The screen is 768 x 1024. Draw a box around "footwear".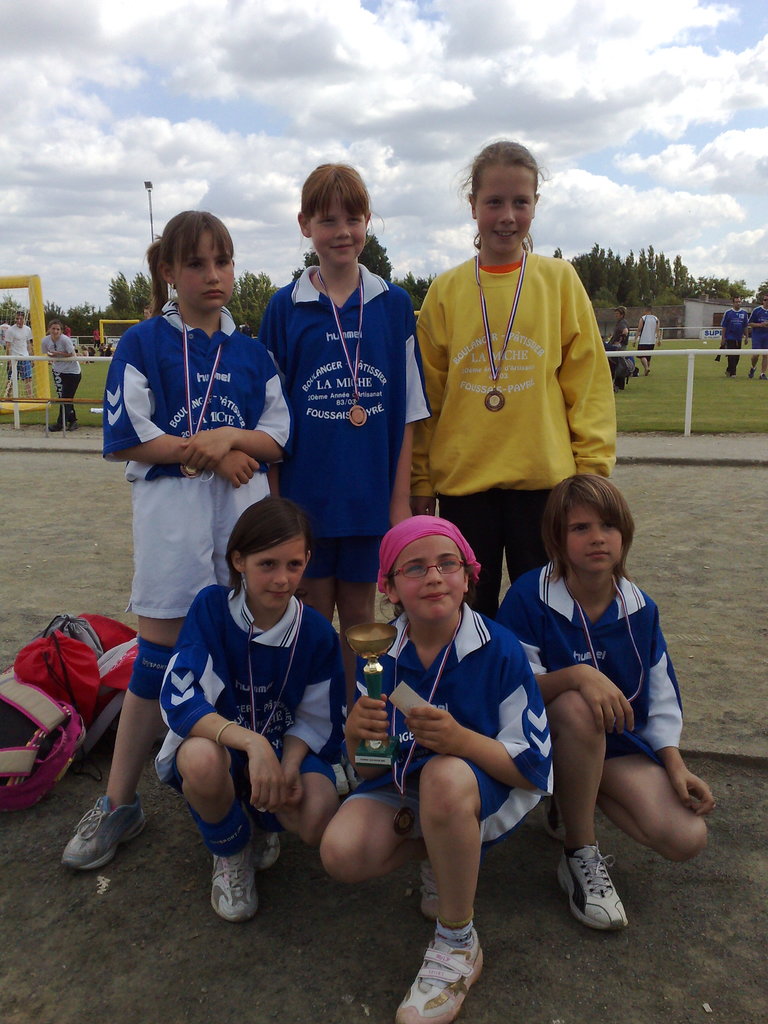
[x1=63, y1=794, x2=153, y2=869].
